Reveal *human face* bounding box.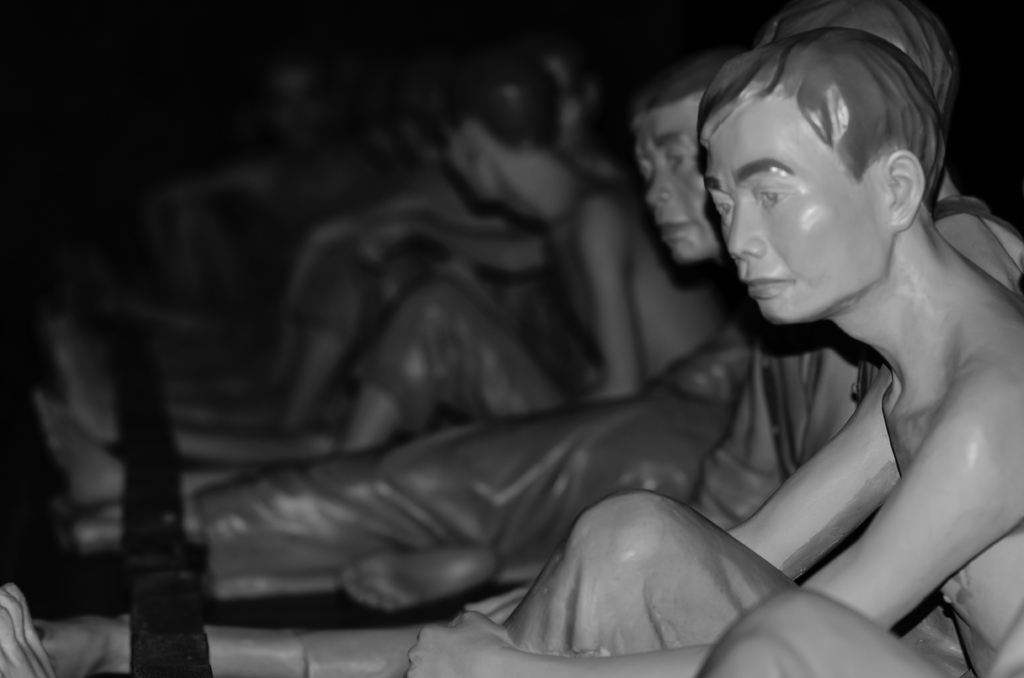
Revealed: {"left": 636, "top": 100, "right": 712, "bottom": 269}.
